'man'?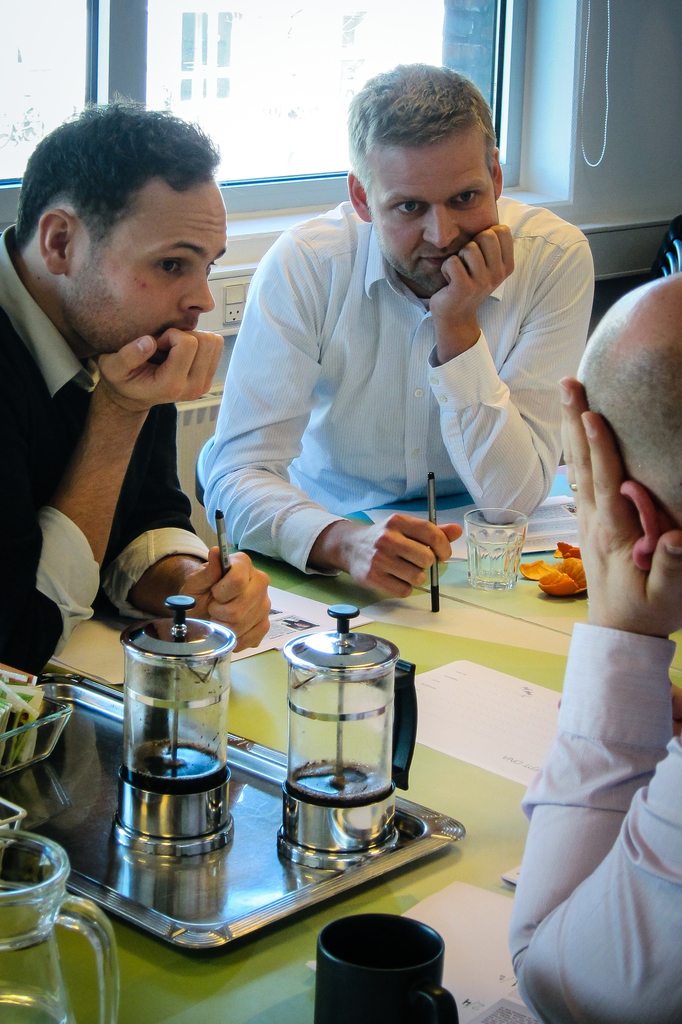
(x1=501, y1=274, x2=681, y2=1023)
